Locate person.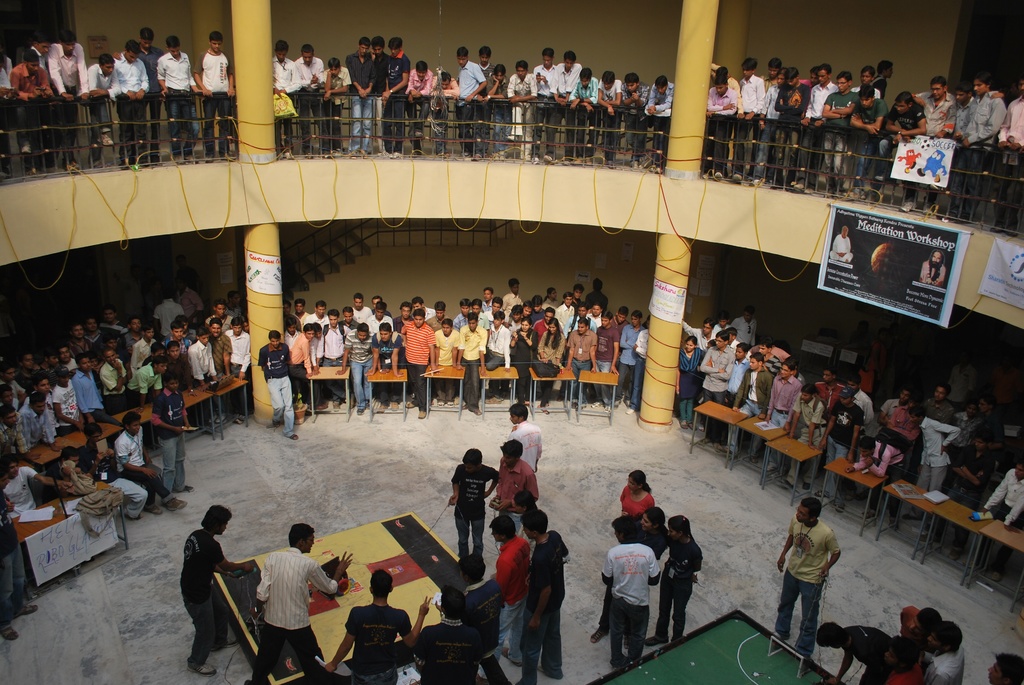
Bounding box: (428,72,456,159).
